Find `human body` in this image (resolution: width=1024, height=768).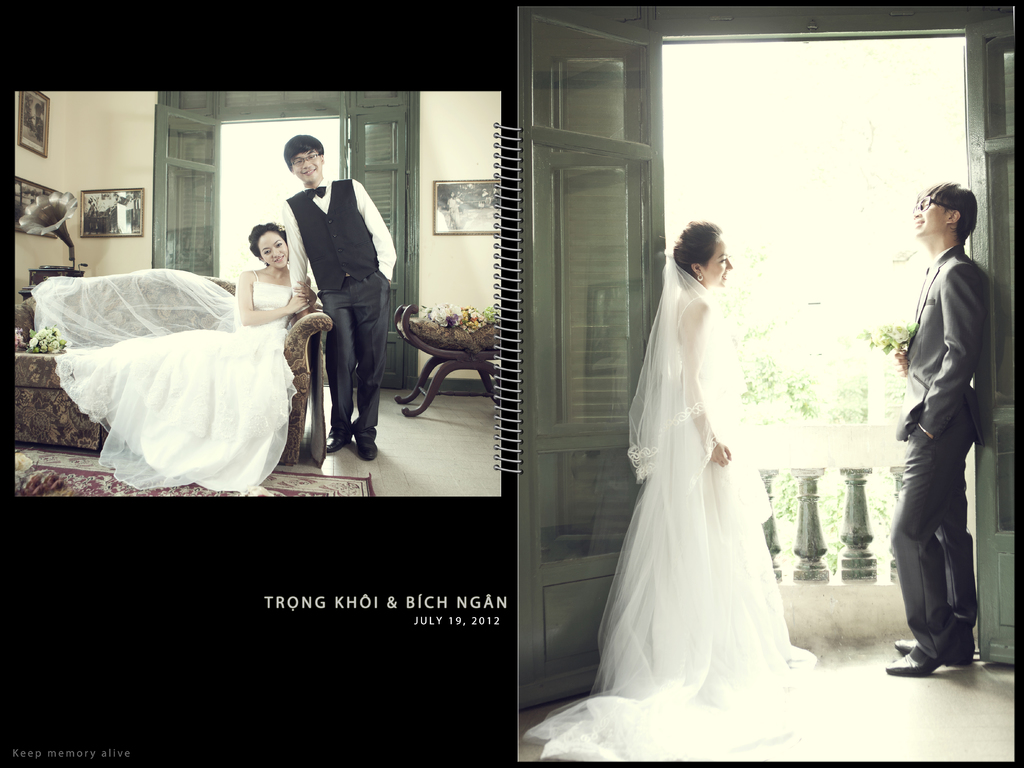
bbox=[289, 134, 394, 455].
